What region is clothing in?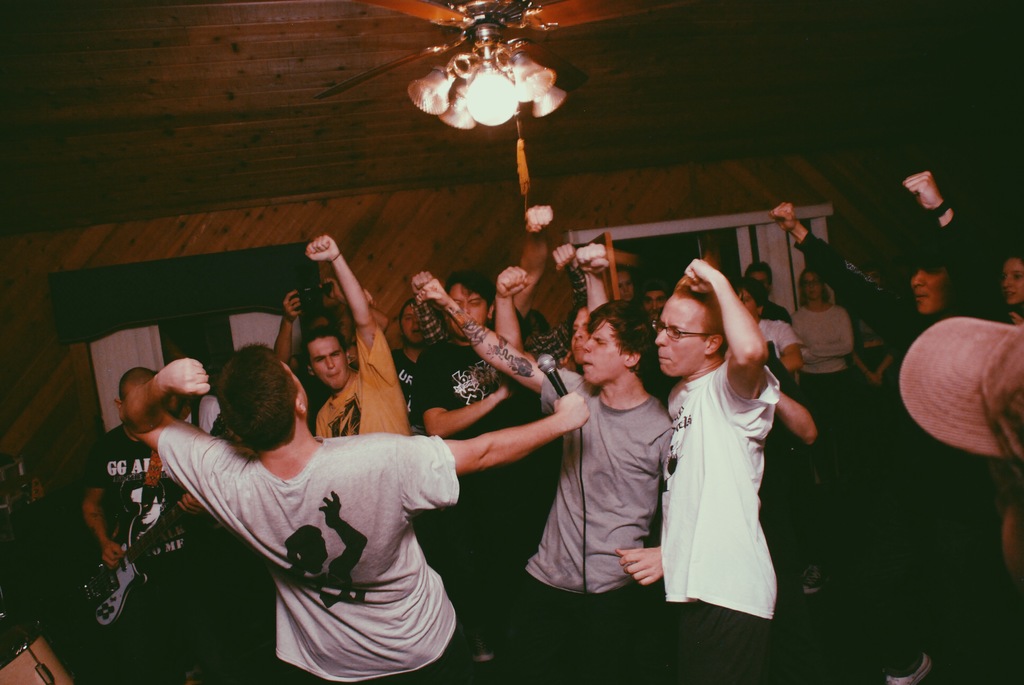
{"x1": 76, "y1": 423, "x2": 229, "y2": 684}.
